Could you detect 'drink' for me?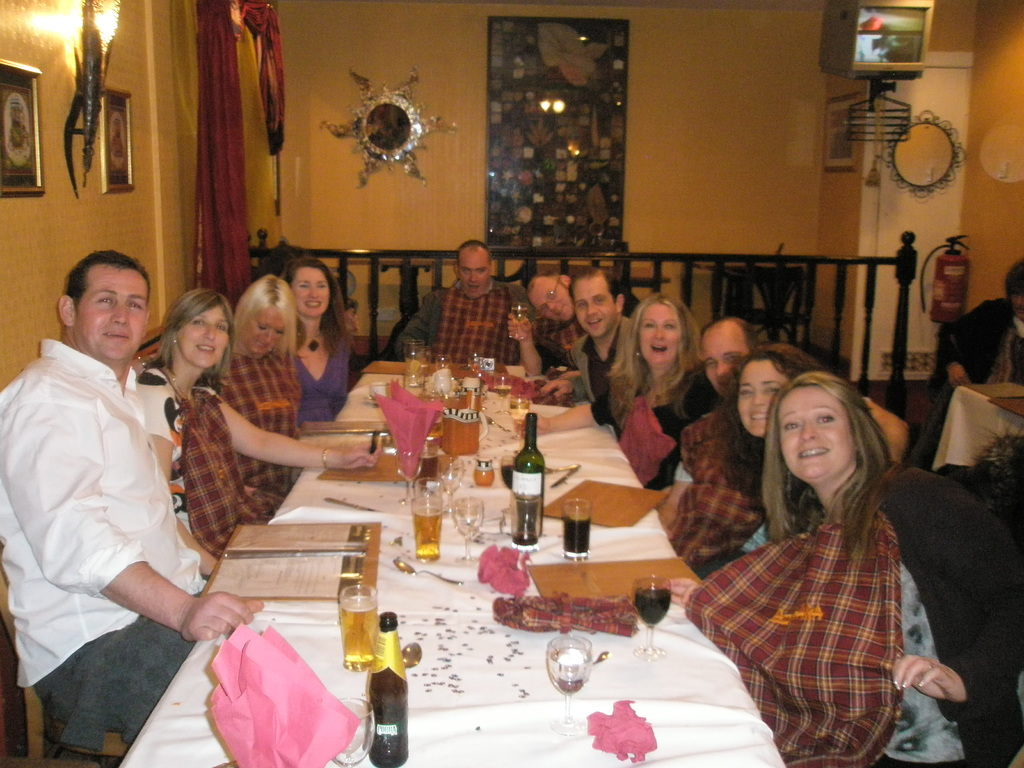
Detection result: bbox(513, 456, 542, 525).
